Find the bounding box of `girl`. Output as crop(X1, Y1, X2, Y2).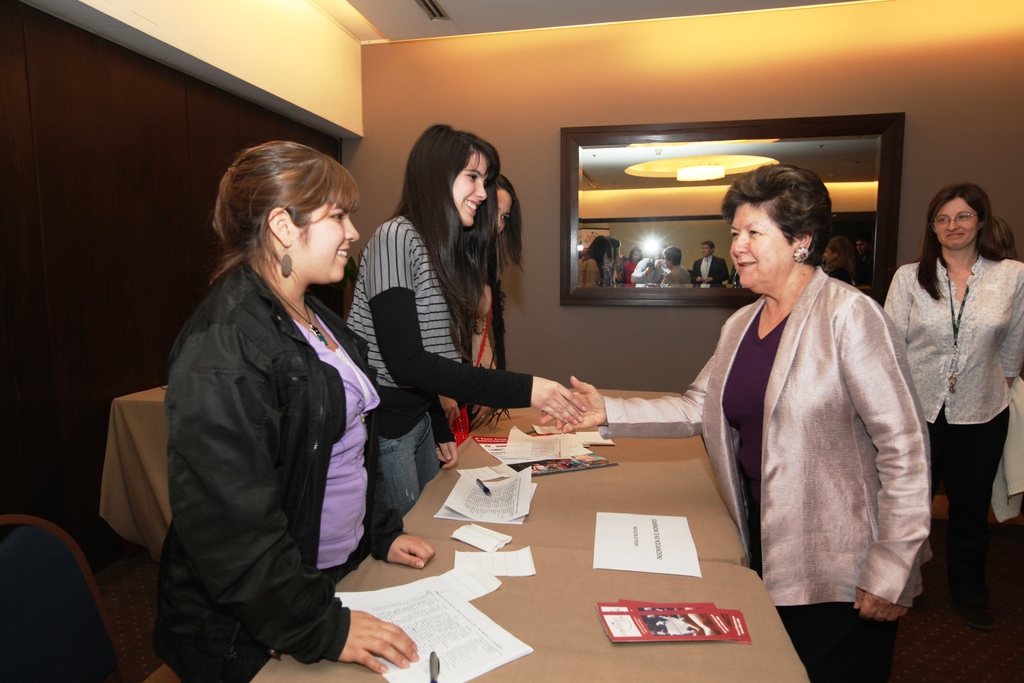
crop(471, 173, 522, 428).
